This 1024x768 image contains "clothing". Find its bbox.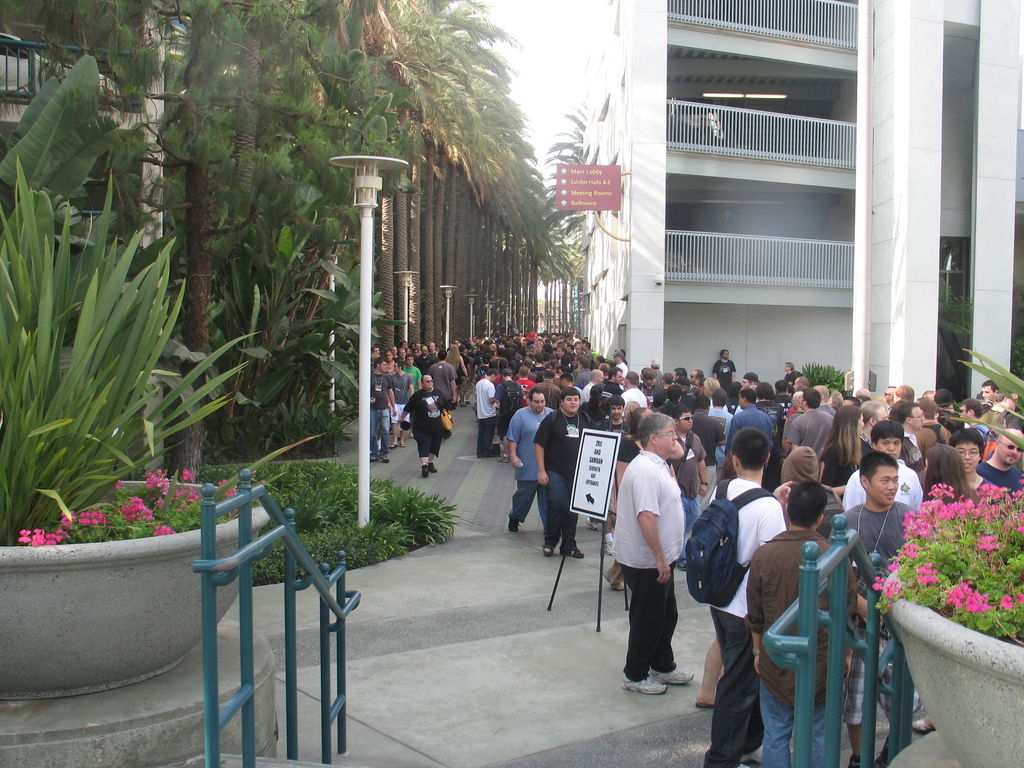
bbox=(426, 359, 452, 389).
